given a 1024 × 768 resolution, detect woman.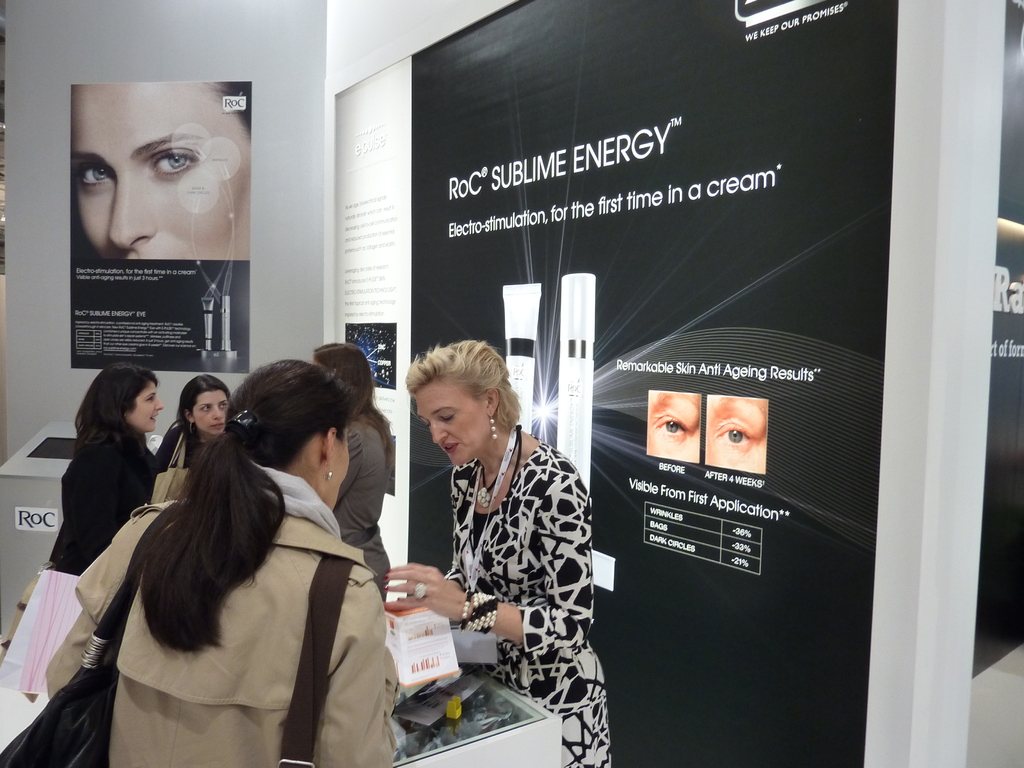
left=383, top=330, right=621, bottom=764.
